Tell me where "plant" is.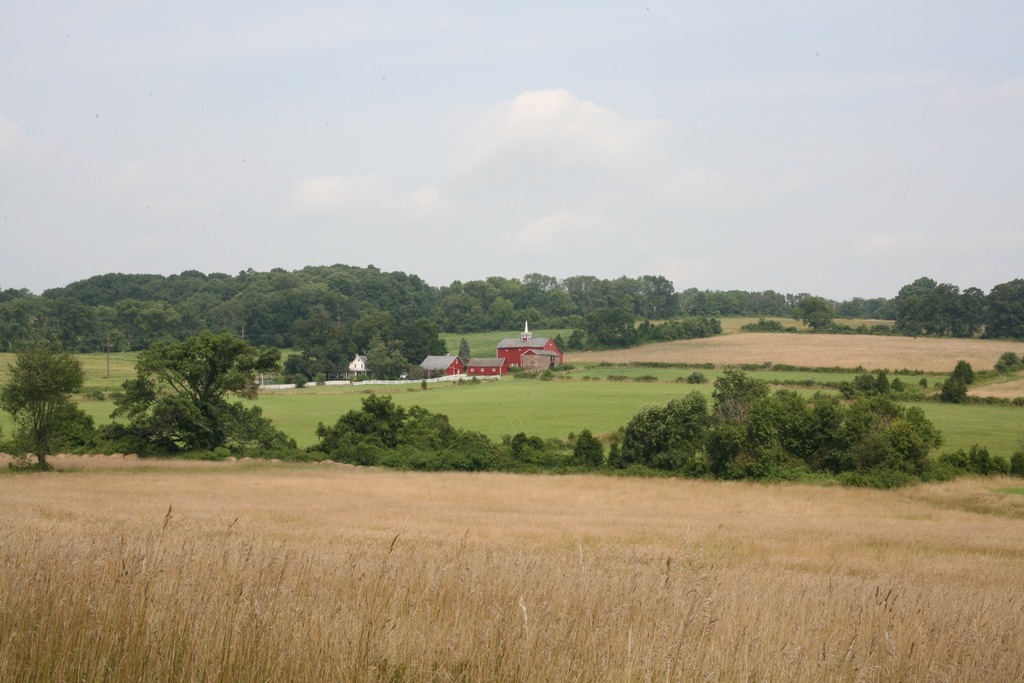
"plant" is at locate(314, 373, 535, 478).
